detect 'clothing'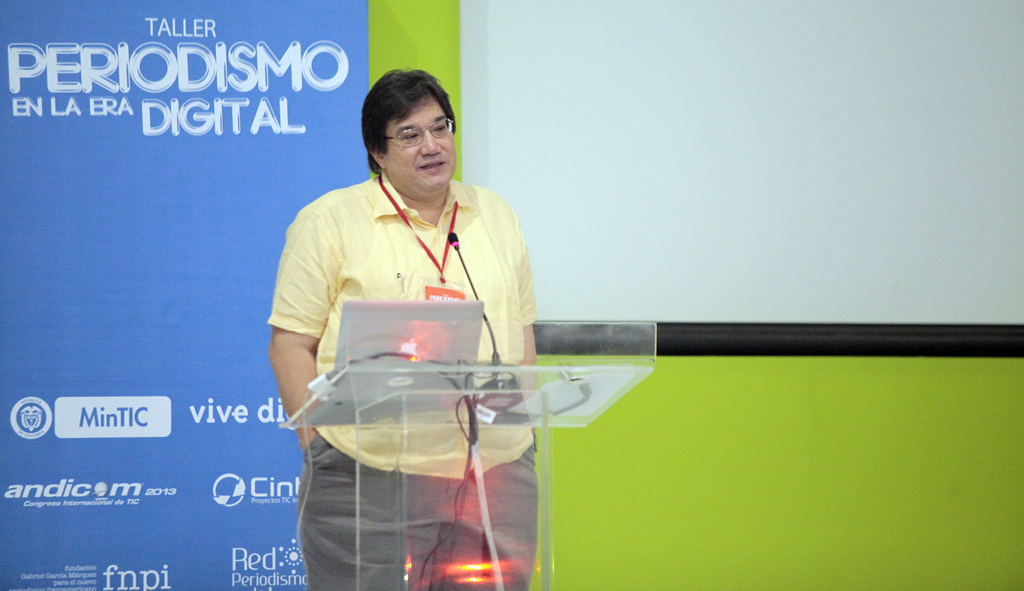
bbox=(281, 173, 575, 549)
